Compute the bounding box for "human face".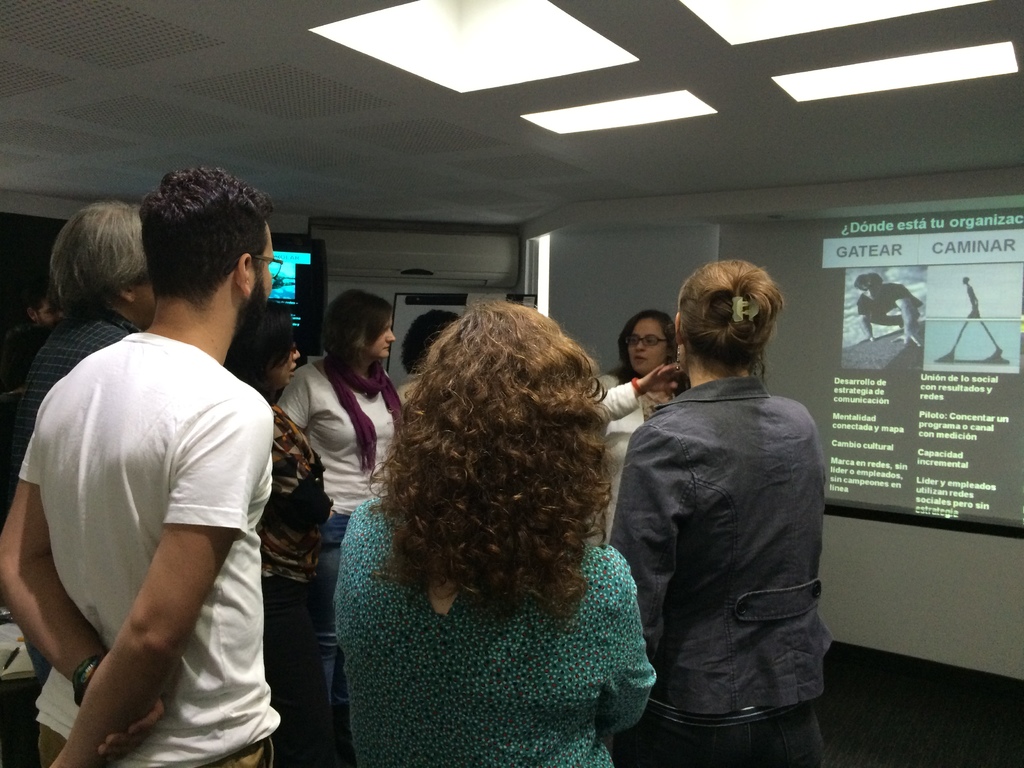
crop(249, 210, 274, 315).
